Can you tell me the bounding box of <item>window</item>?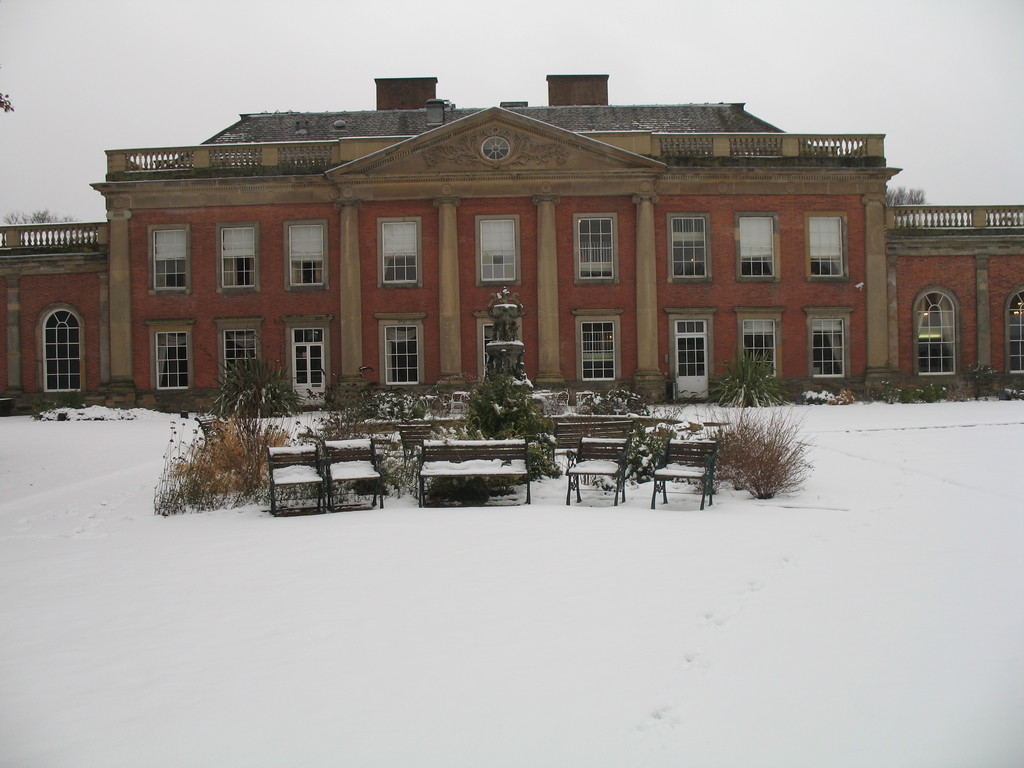
808:212:850:284.
